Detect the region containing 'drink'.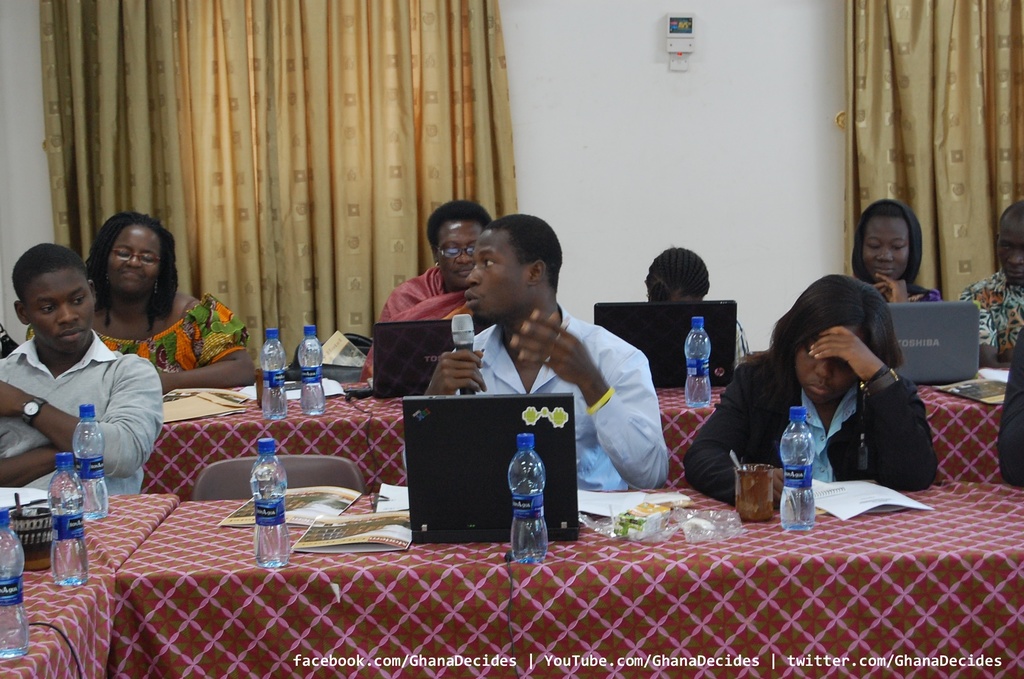
{"x1": 253, "y1": 439, "x2": 285, "y2": 571}.
